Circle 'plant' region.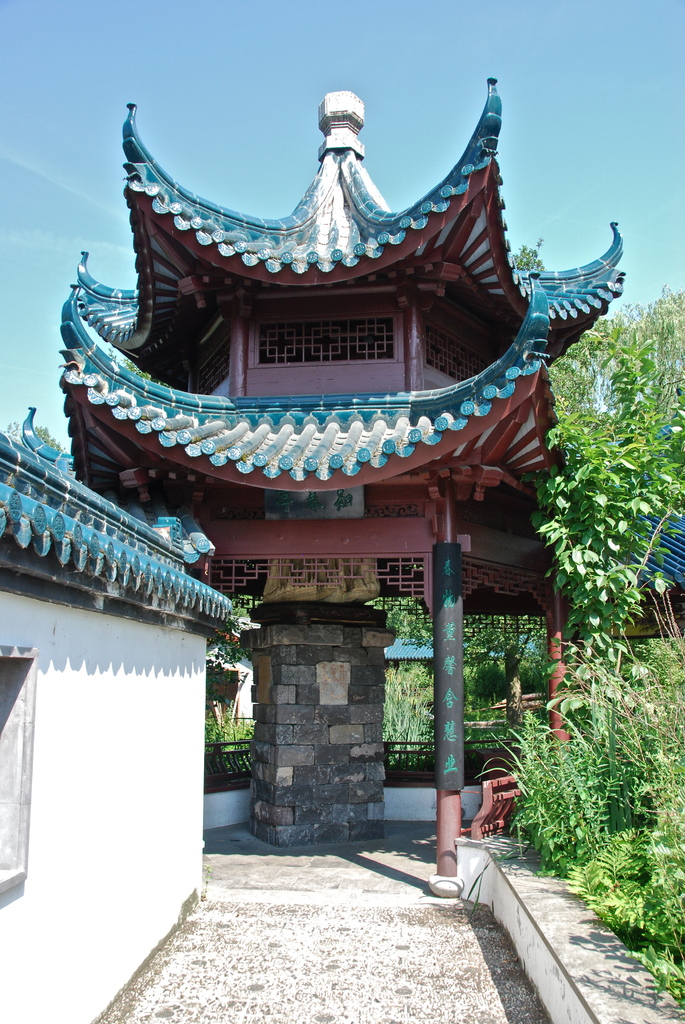
Region: 200,628,684,1016.
